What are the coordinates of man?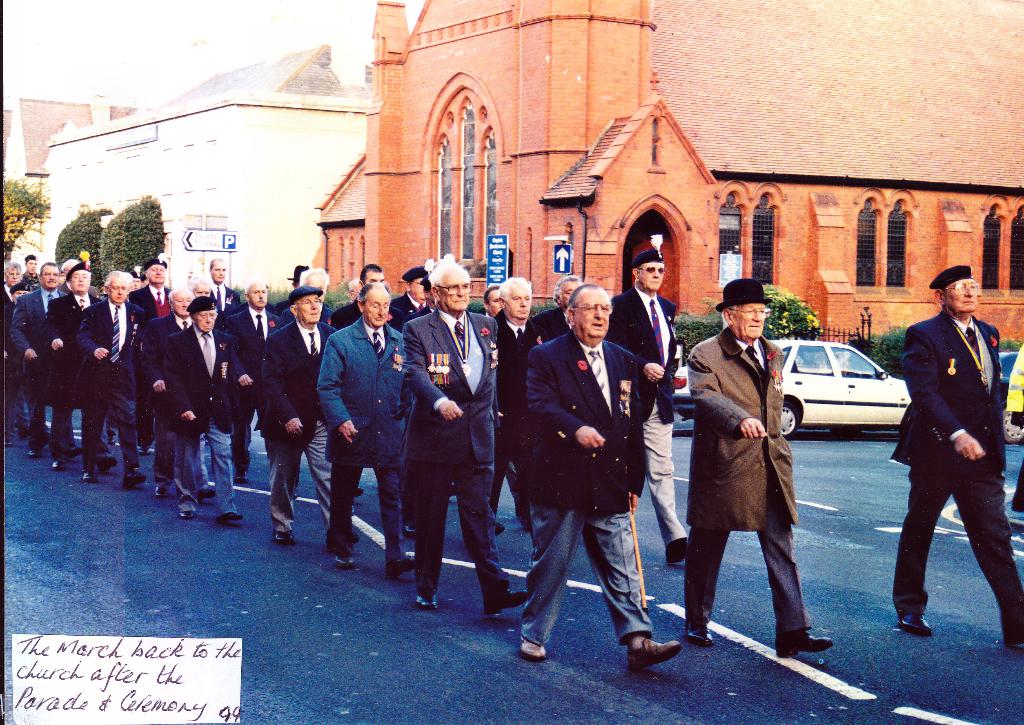
(x1=400, y1=257, x2=527, y2=611).
